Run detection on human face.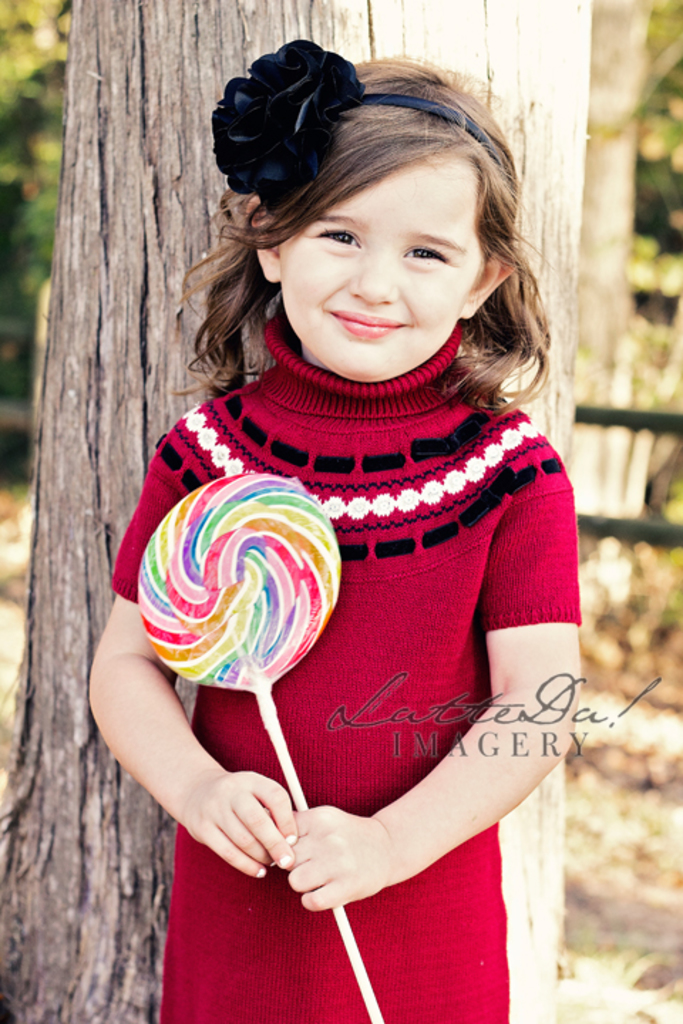
Result: <box>277,162,491,385</box>.
